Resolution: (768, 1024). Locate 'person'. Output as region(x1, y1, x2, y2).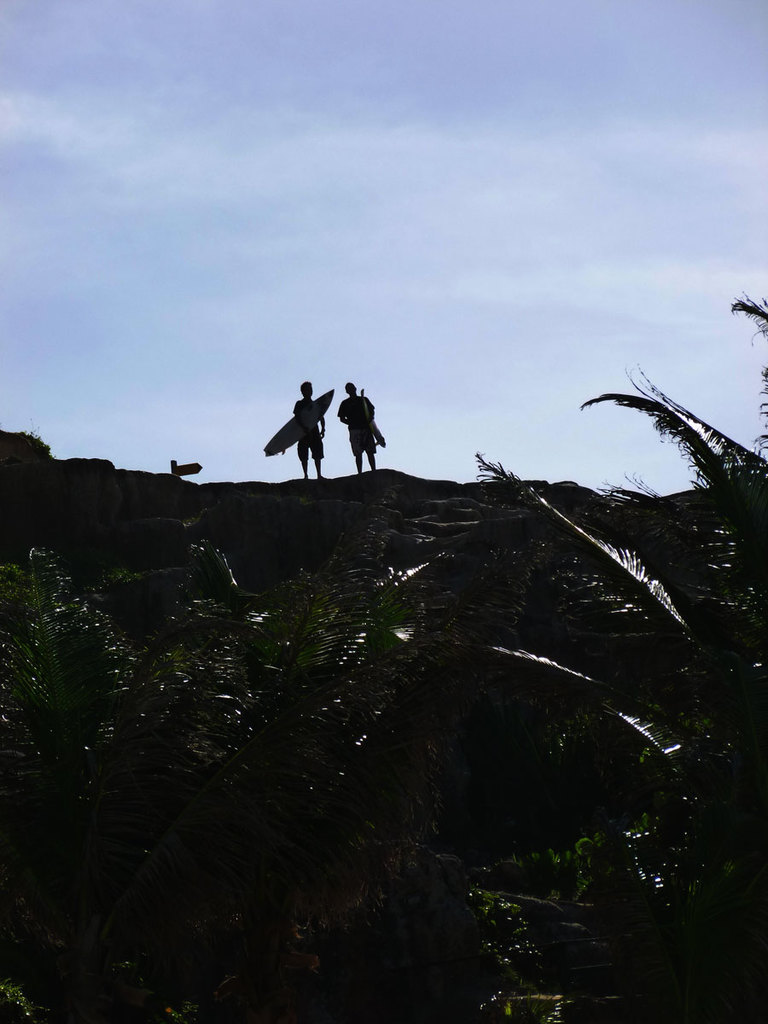
region(334, 379, 375, 474).
